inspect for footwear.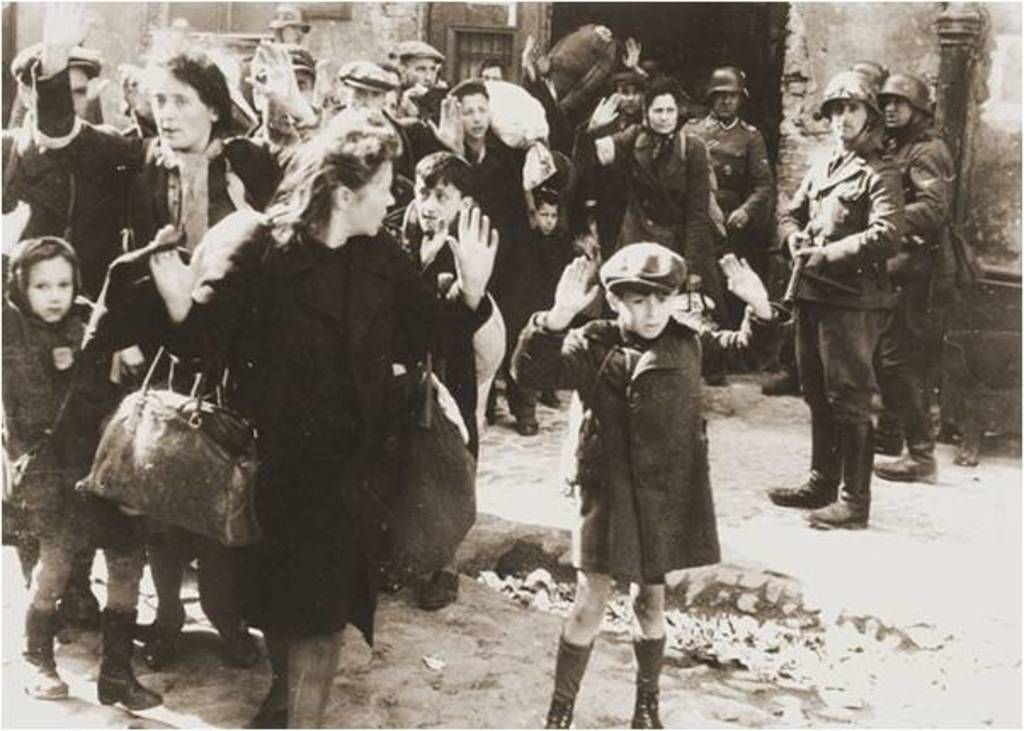
Inspection: 19/595/71/709.
